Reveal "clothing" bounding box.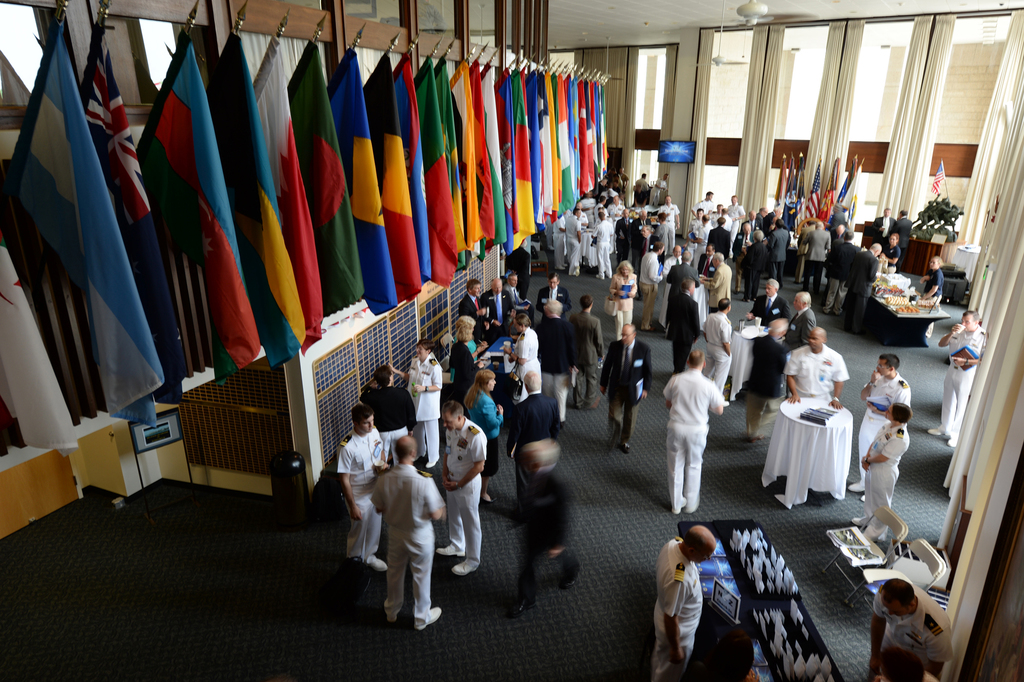
Revealed: rect(652, 180, 668, 214).
